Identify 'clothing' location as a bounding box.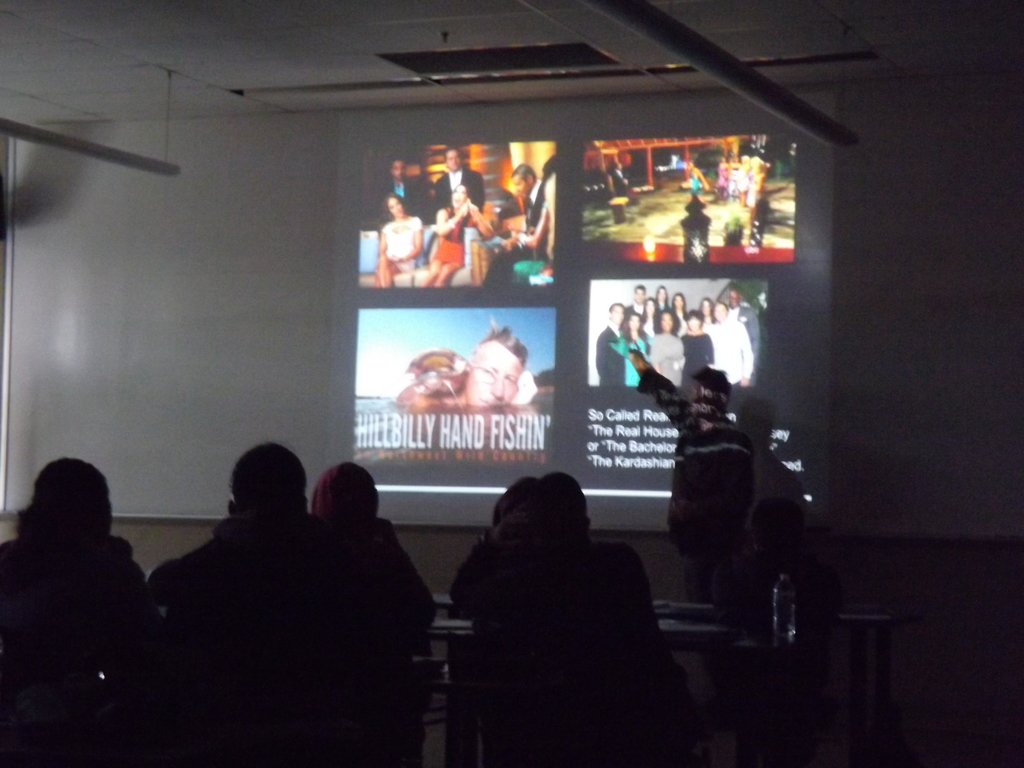
bbox=(0, 524, 166, 744).
